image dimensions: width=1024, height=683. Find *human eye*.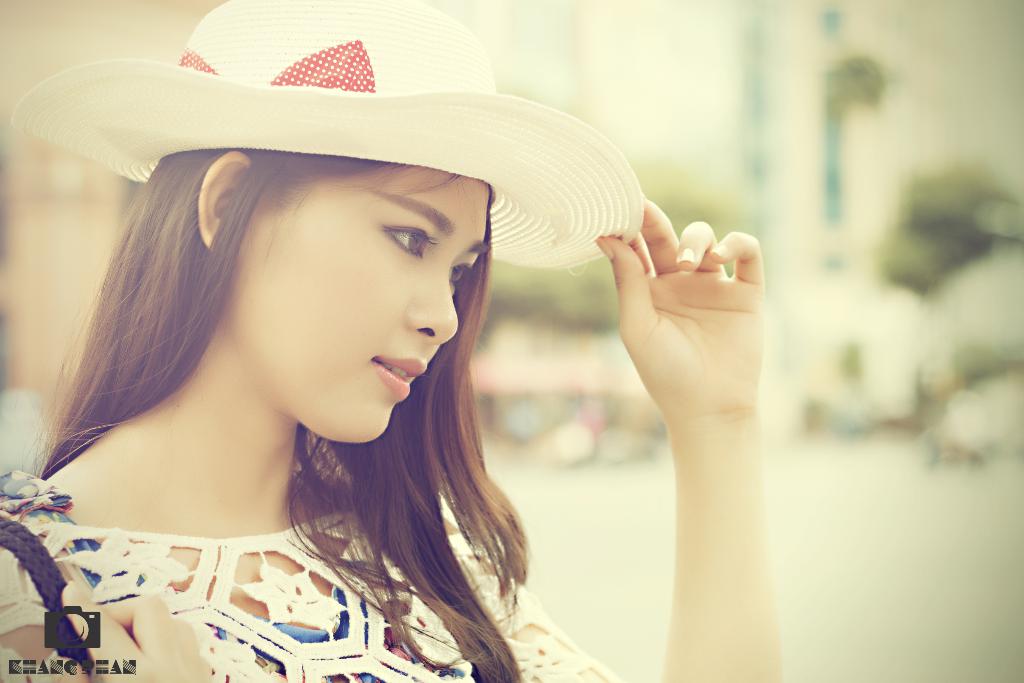
(380, 221, 439, 258).
